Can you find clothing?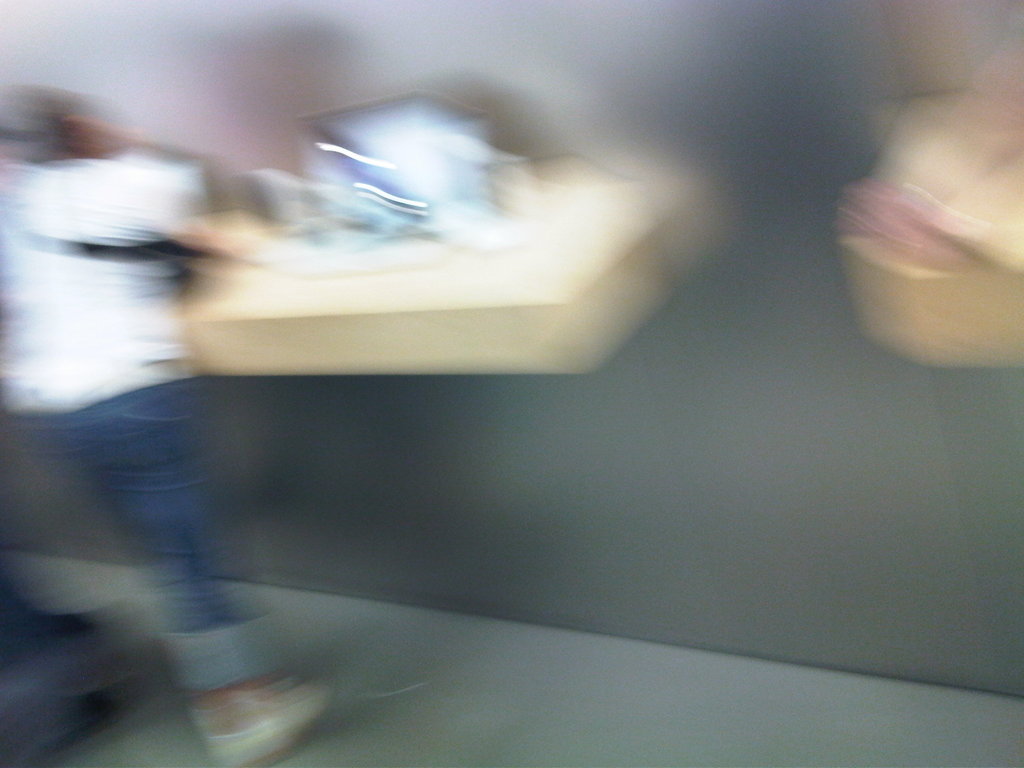
Yes, bounding box: {"x1": 5, "y1": 150, "x2": 289, "y2": 741}.
